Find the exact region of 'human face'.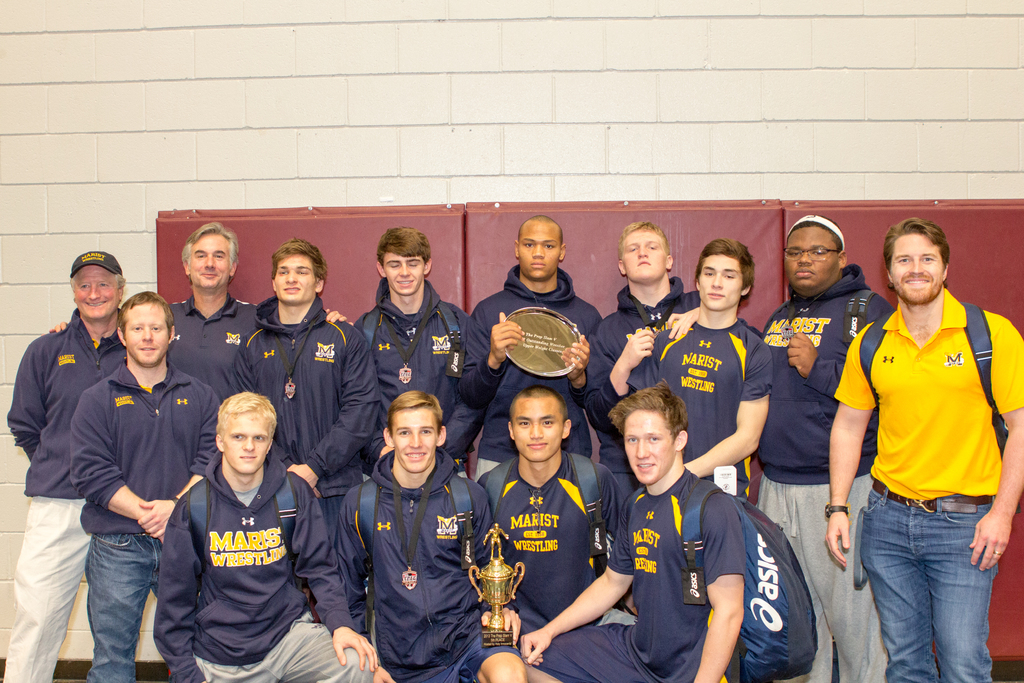
Exact region: 131,299,164,364.
